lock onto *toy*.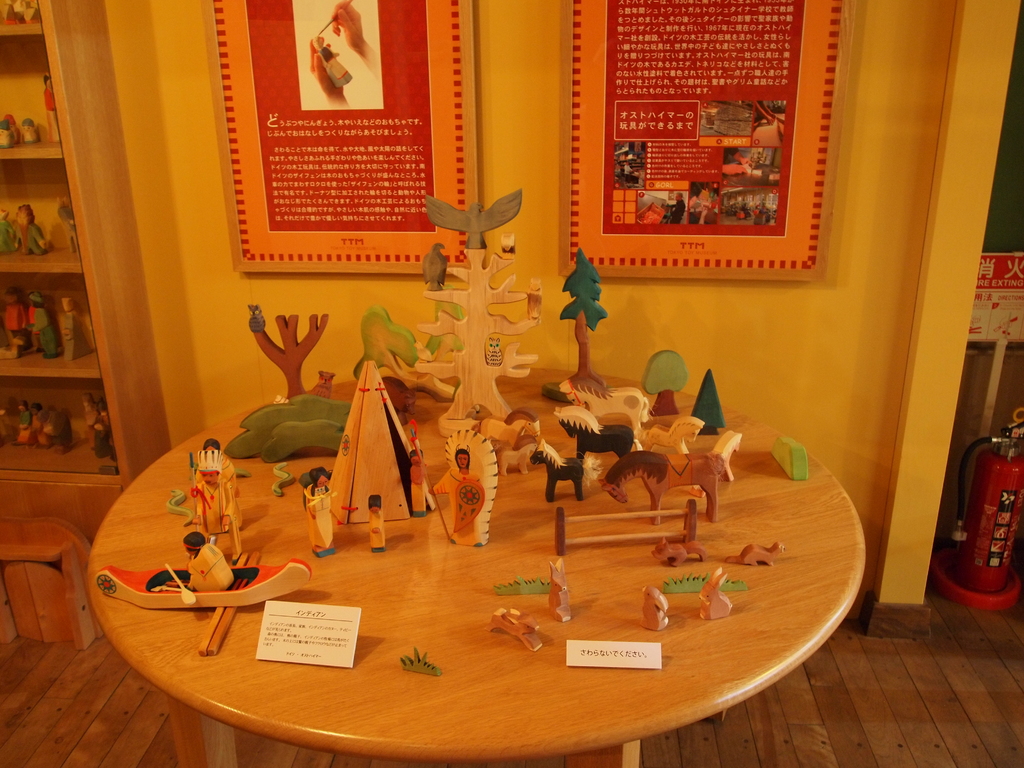
Locked: rect(365, 492, 389, 561).
